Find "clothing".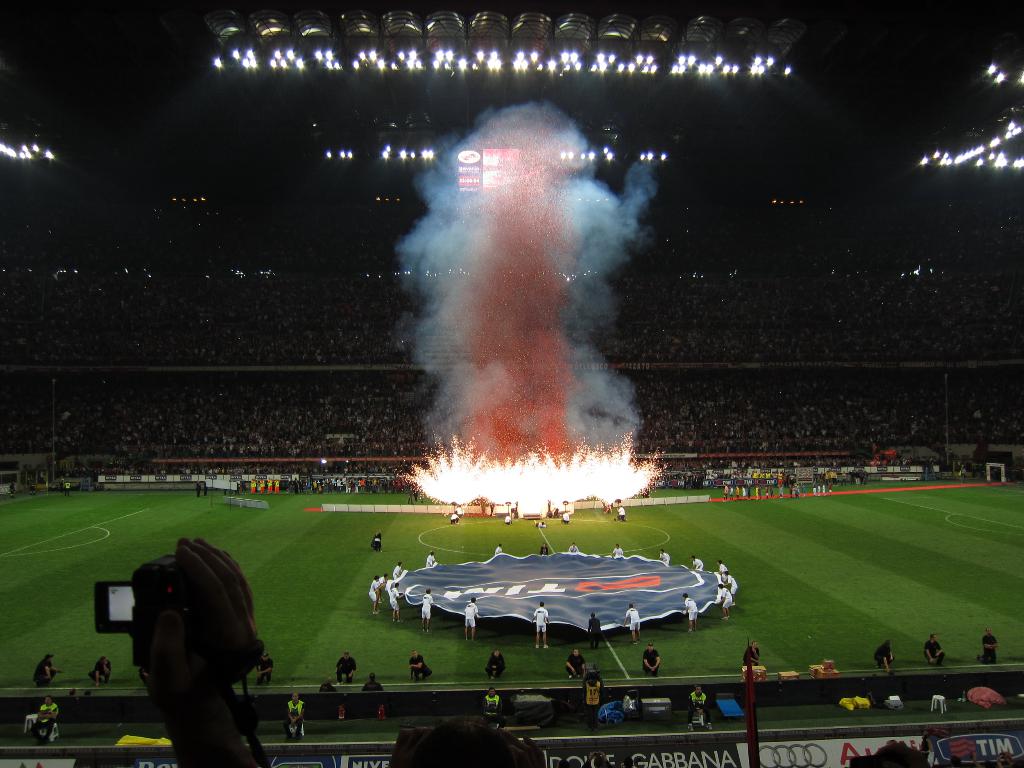
{"x1": 874, "y1": 644, "x2": 900, "y2": 675}.
